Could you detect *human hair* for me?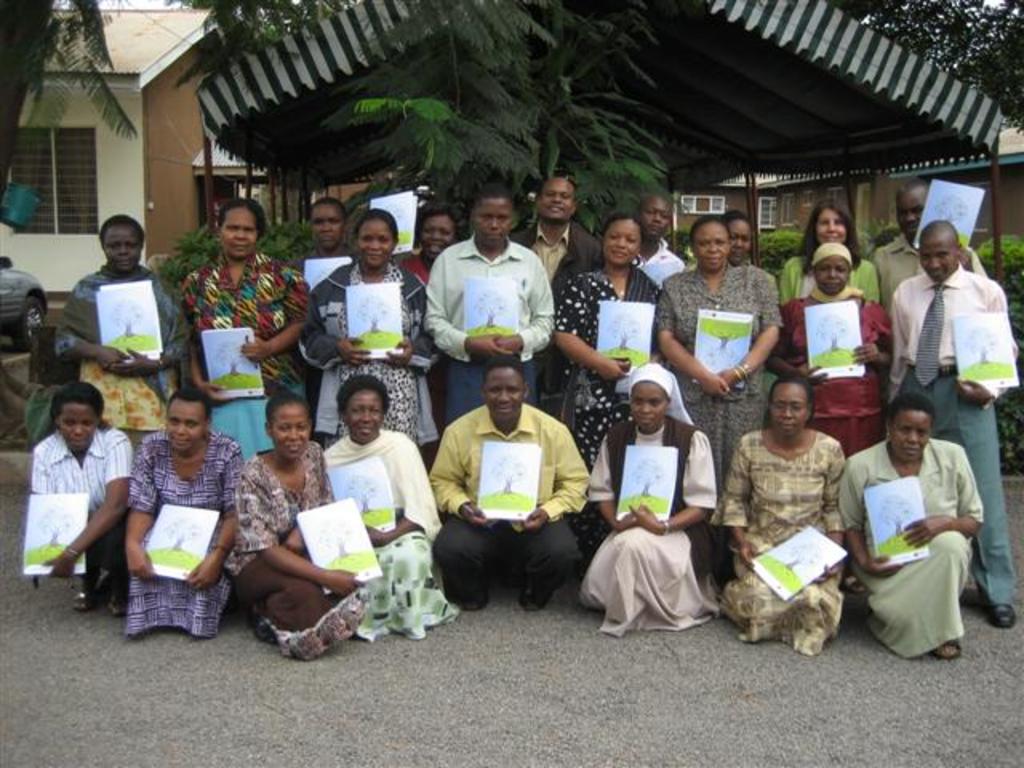
Detection result: crop(800, 195, 861, 282).
